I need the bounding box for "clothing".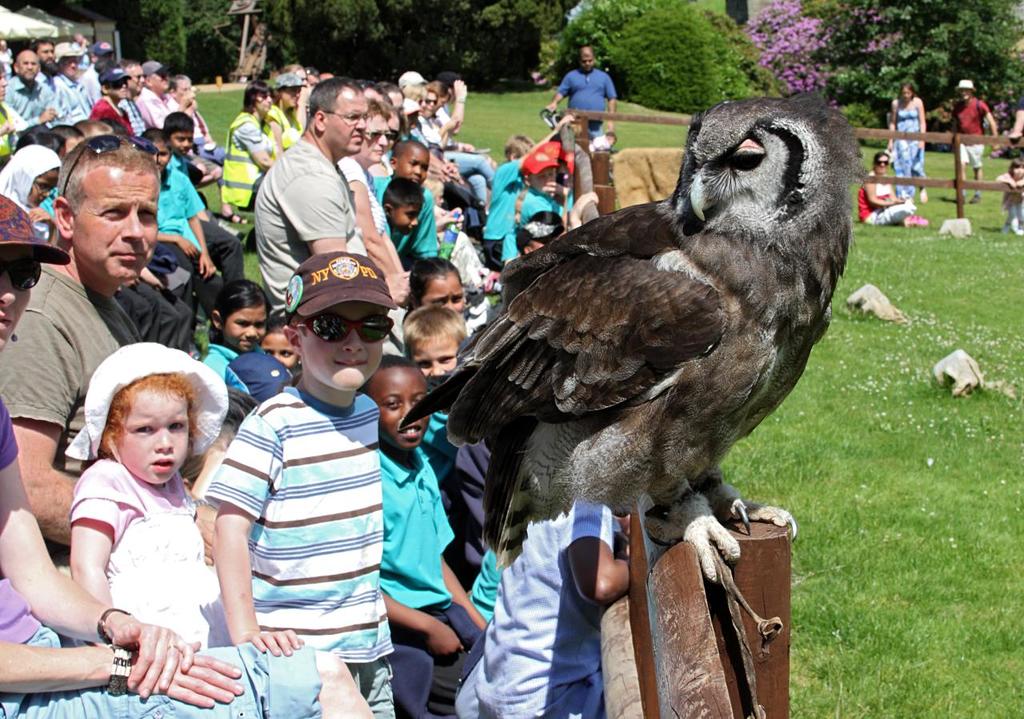
Here it is: rect(1006, 172, 1023, 229).
